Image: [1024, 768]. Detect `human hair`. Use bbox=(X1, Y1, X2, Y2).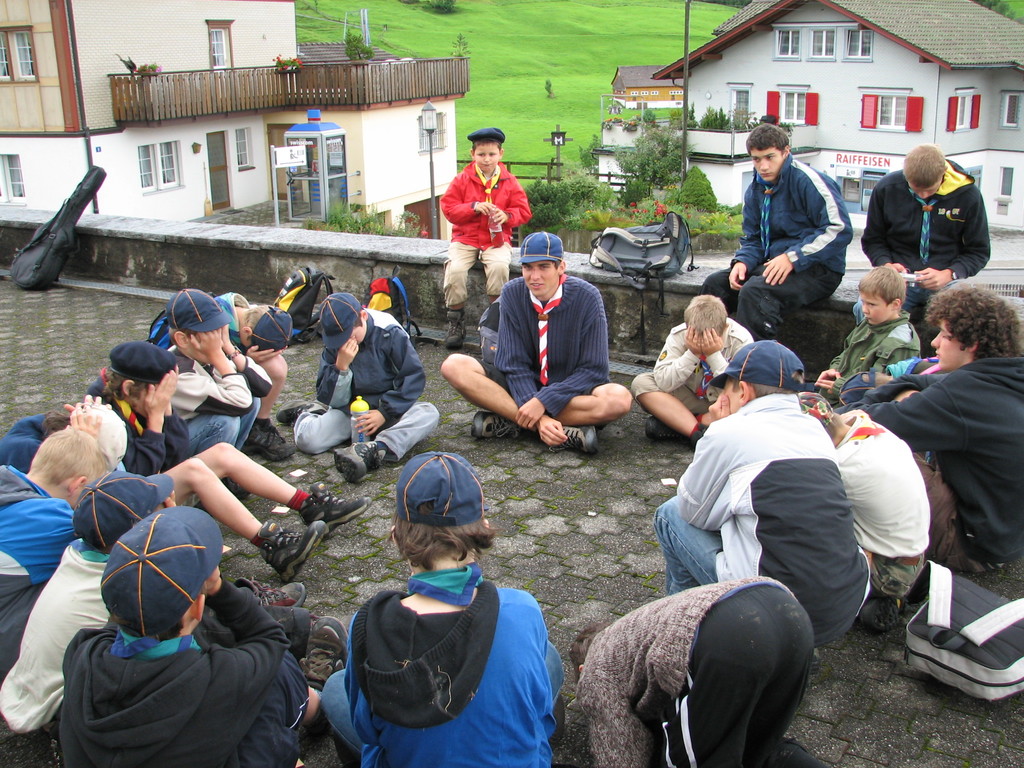
bbox=(822, 411, 842, 443).
